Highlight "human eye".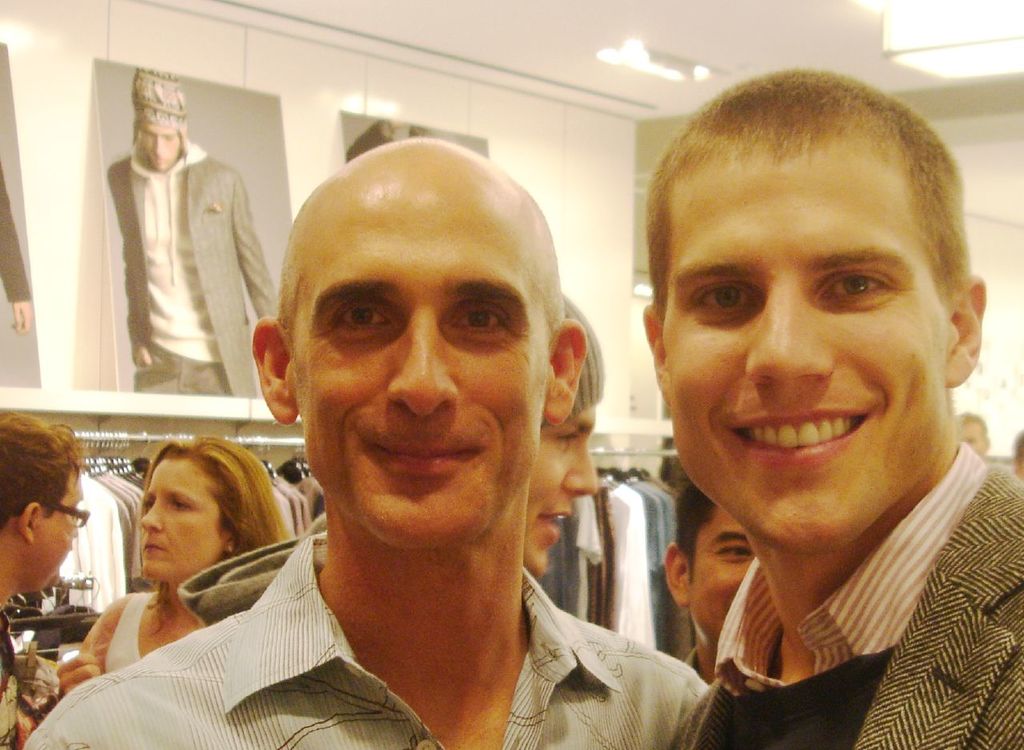
Highlighted region: (left=168, top=500, right=192, bottom=511).
